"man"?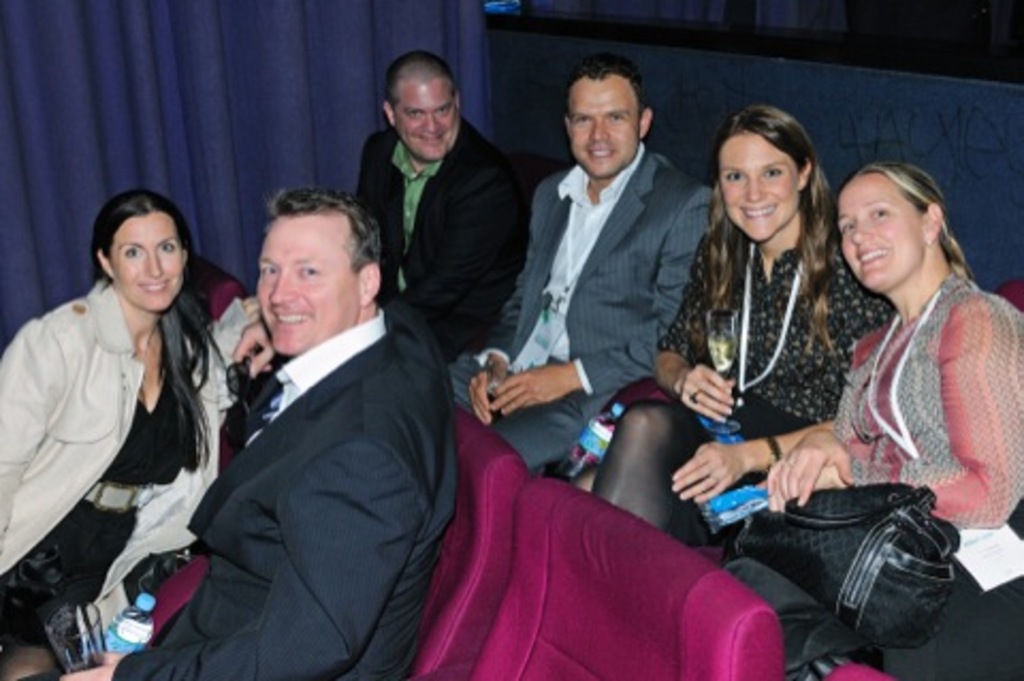
{"left": 348, "top": 47, "right": 538, "bottom": 348}
